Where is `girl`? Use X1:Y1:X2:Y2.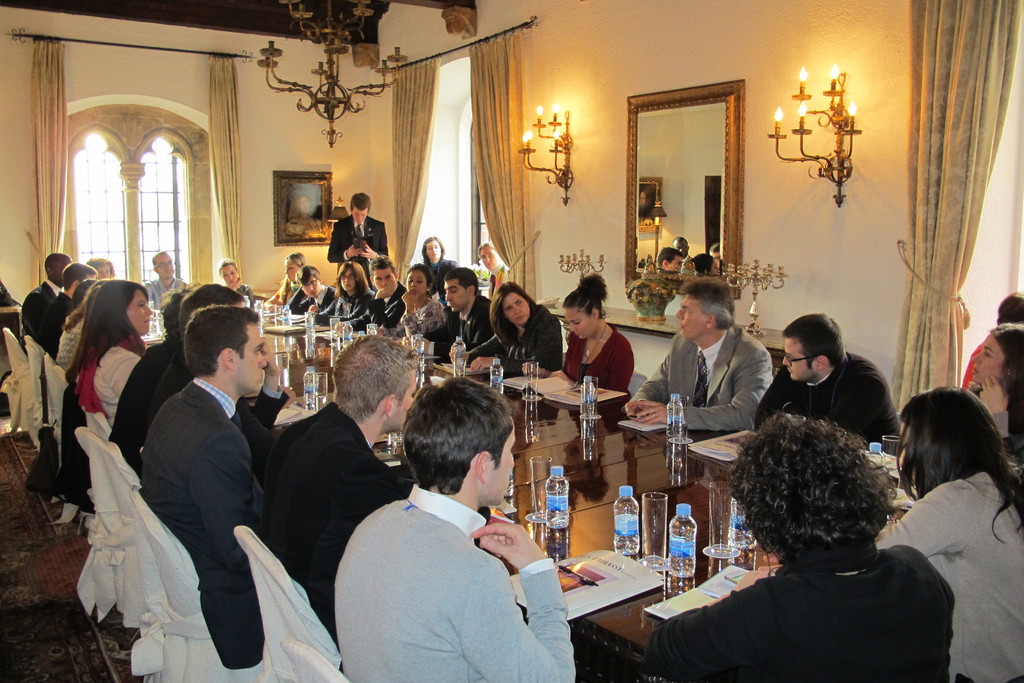
442:274:567:386.
